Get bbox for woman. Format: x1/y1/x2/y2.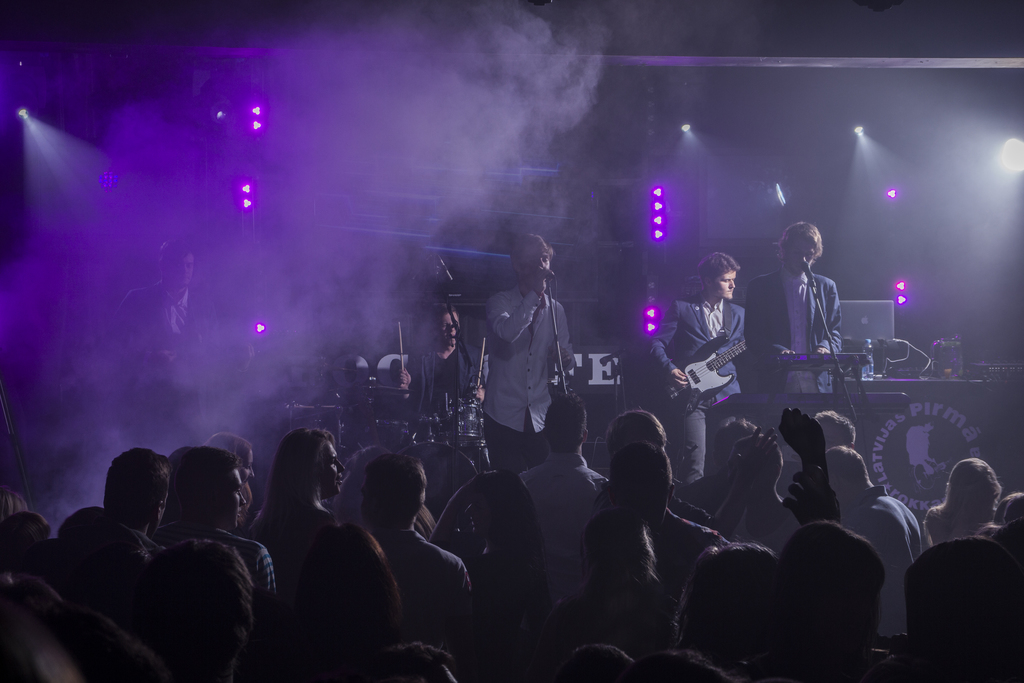
424/468/551/617.
